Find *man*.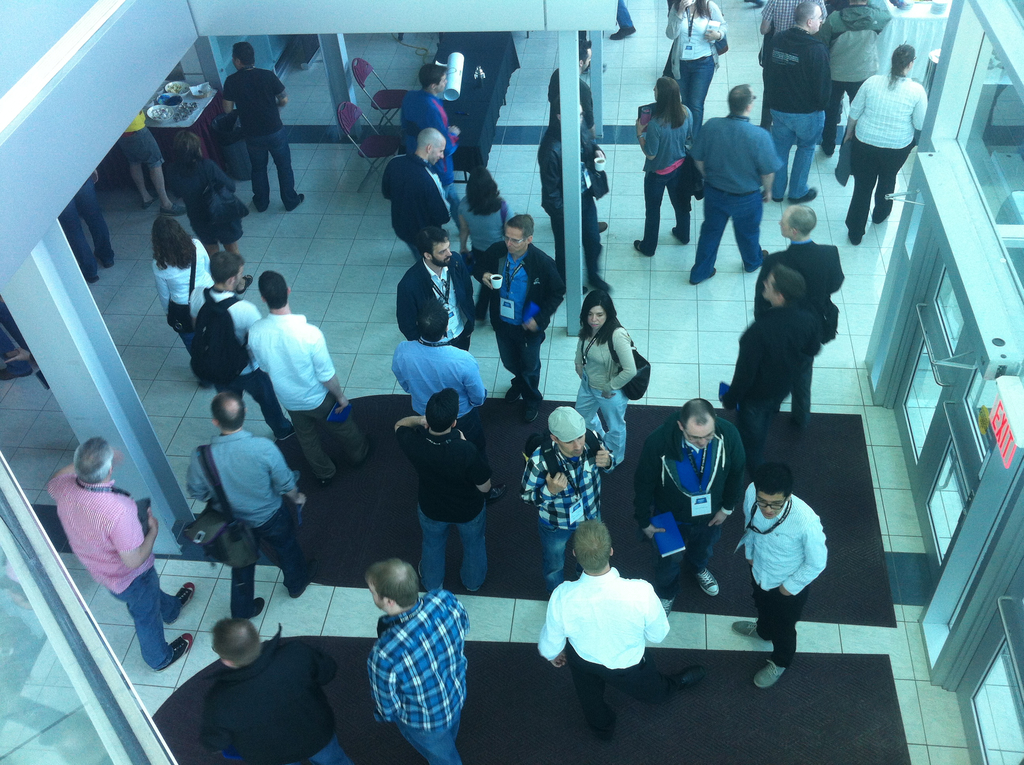
rect(629, 399, 745, 596).
